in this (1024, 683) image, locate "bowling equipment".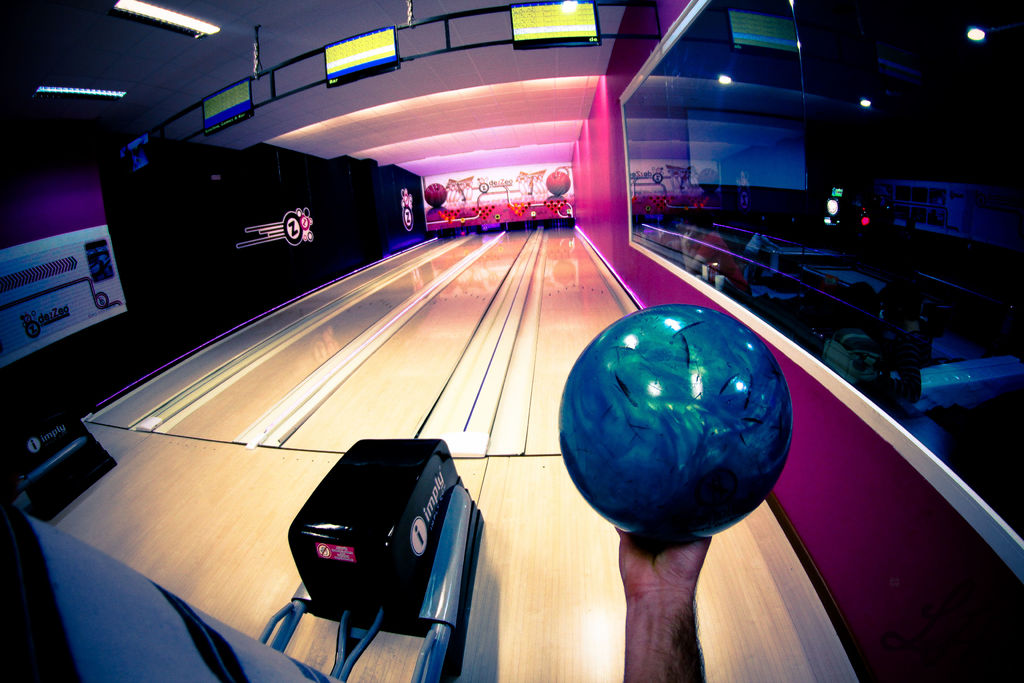
Bounding box: pyautogui.locateOnScreen(556, 308, 796, 536).
